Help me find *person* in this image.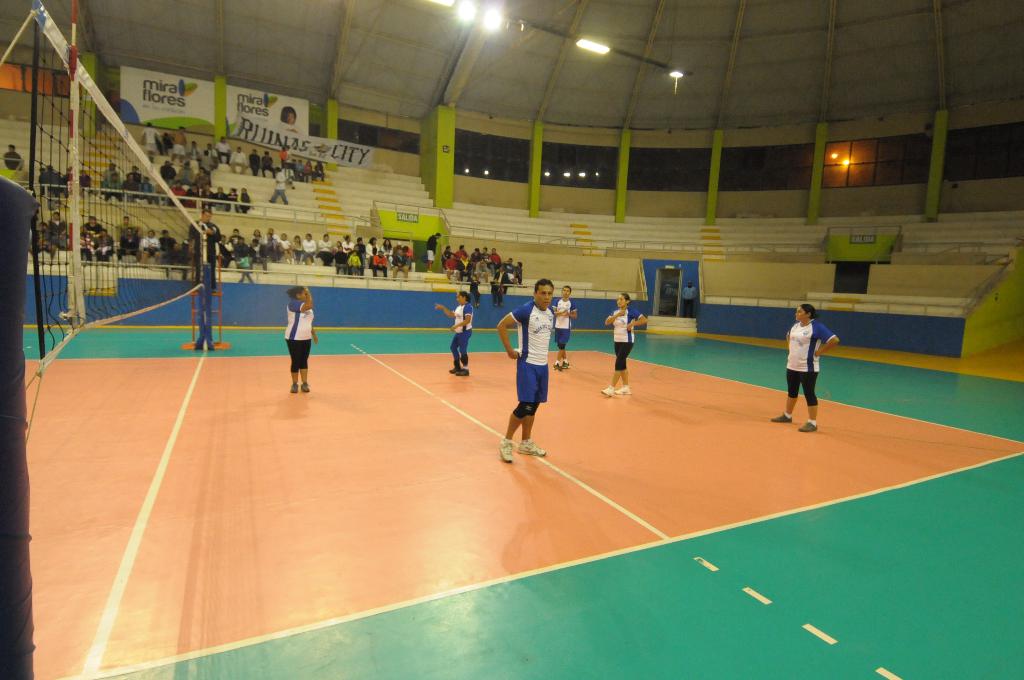
Found it: locate(683, 286, 699, 314).
